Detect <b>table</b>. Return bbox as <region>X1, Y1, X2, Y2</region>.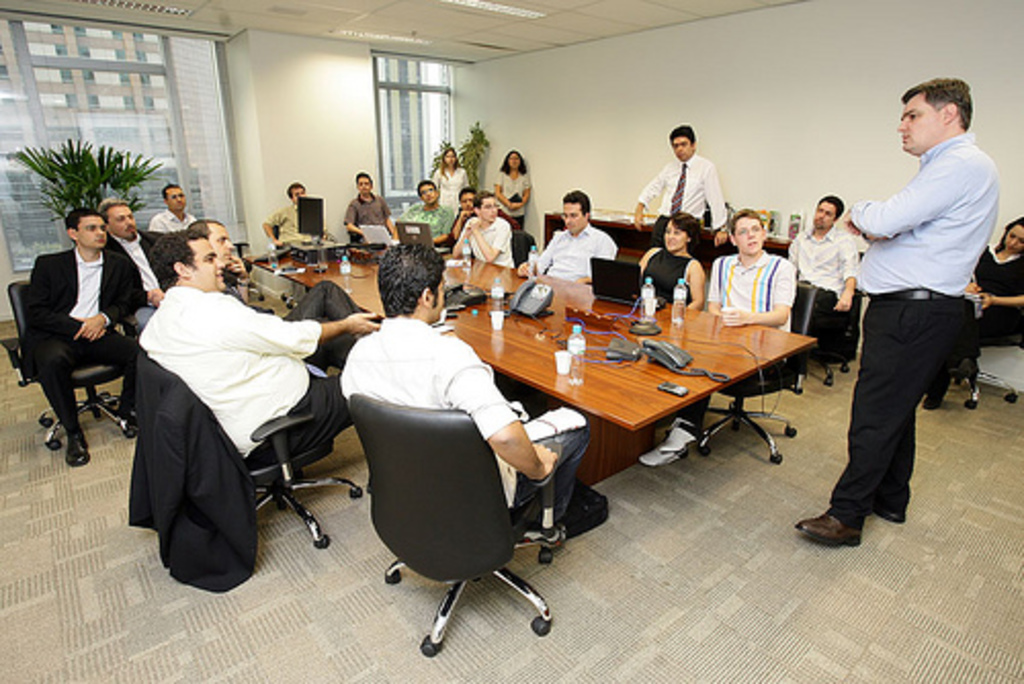
<region>244, 252, 827, 434</region>.
